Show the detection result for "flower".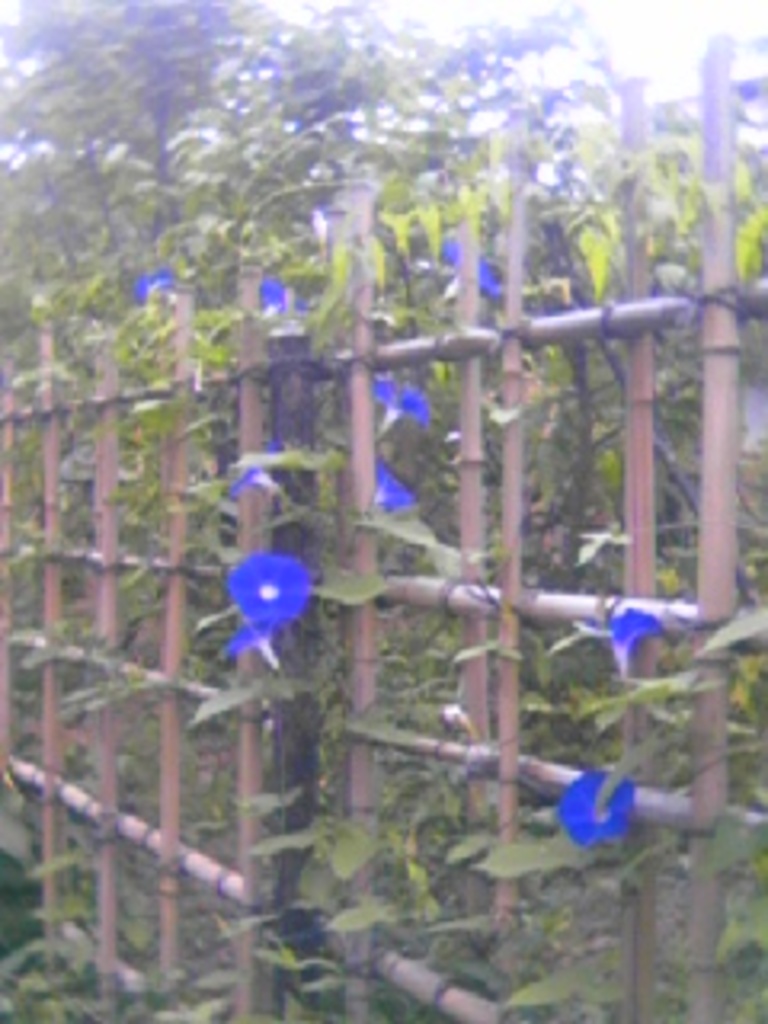
region(208, 525, 339, 659).
